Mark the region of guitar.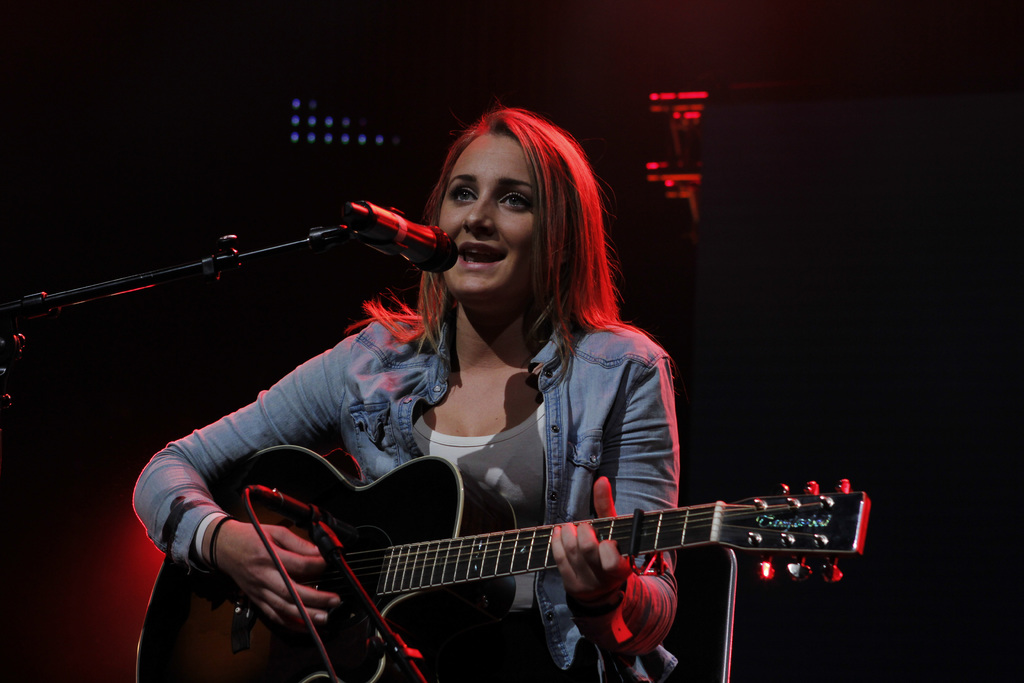
Region: Rect(135, 472, 867, 652).
